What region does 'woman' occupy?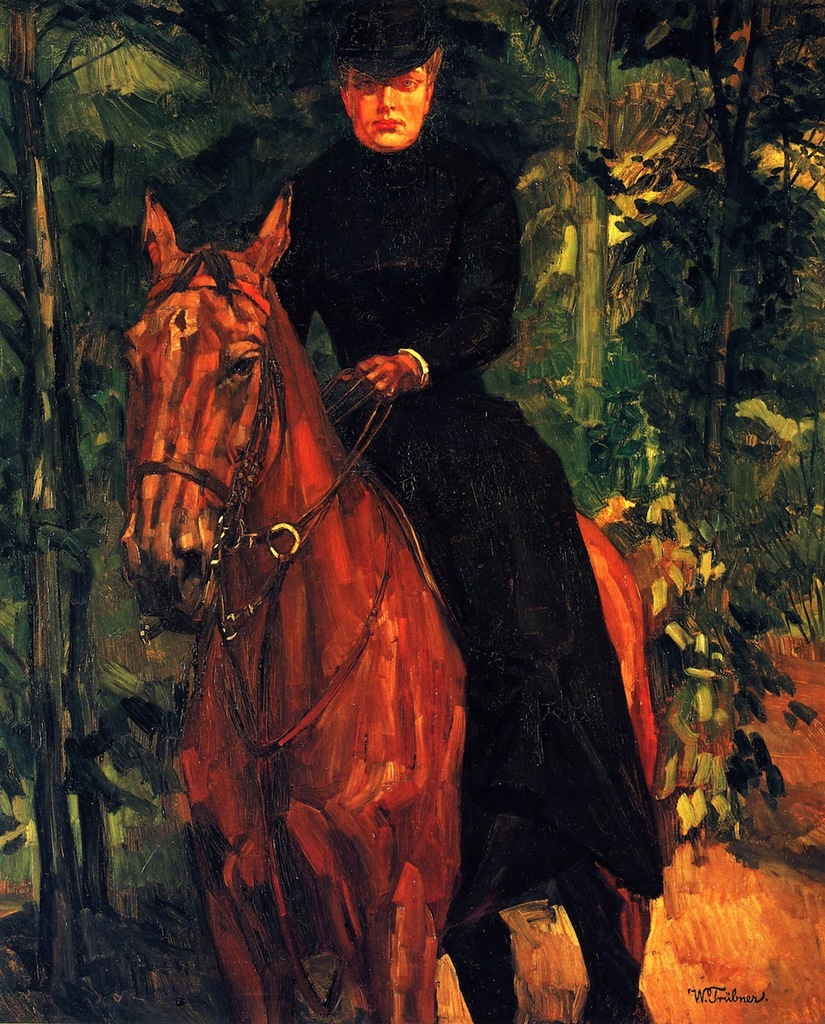
(276, 0, 667, 1023).
